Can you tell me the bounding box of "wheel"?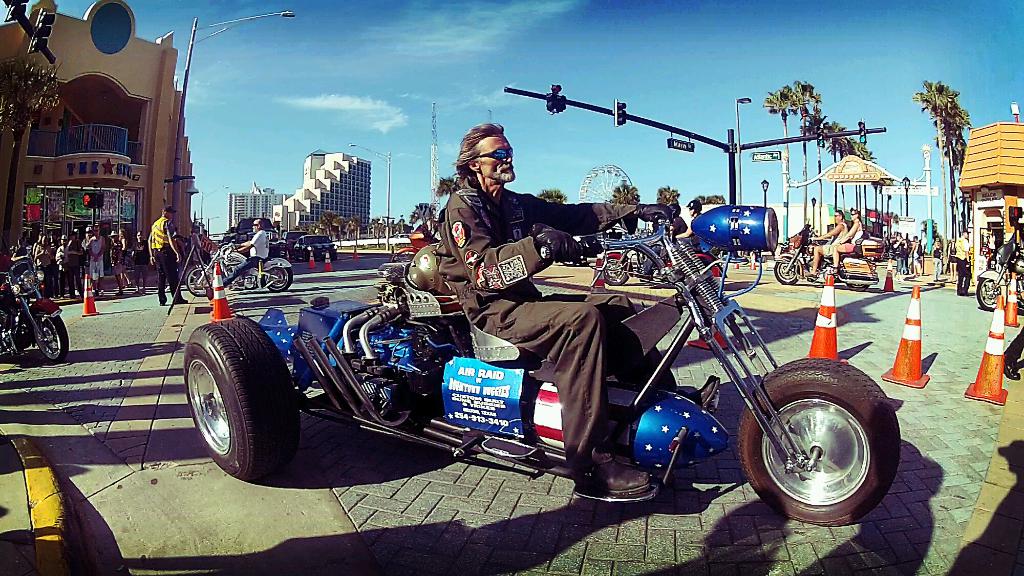
(x1=976, y1=272, x2=1010, y2=314).
